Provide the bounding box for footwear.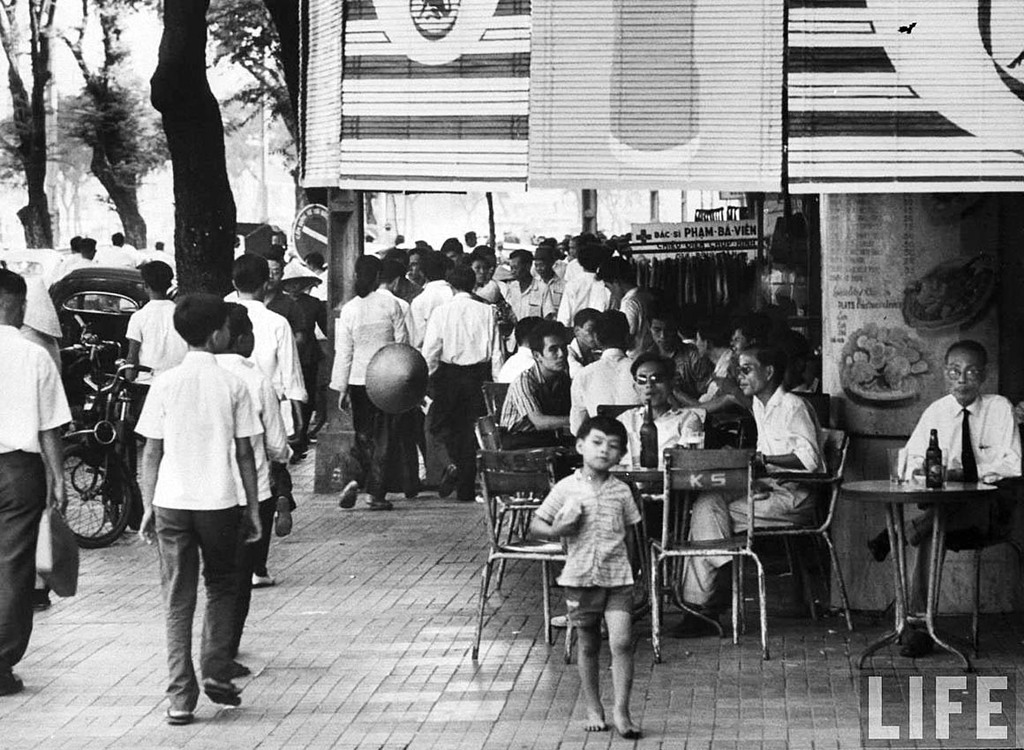
rect(408, 491, 426, 499).
